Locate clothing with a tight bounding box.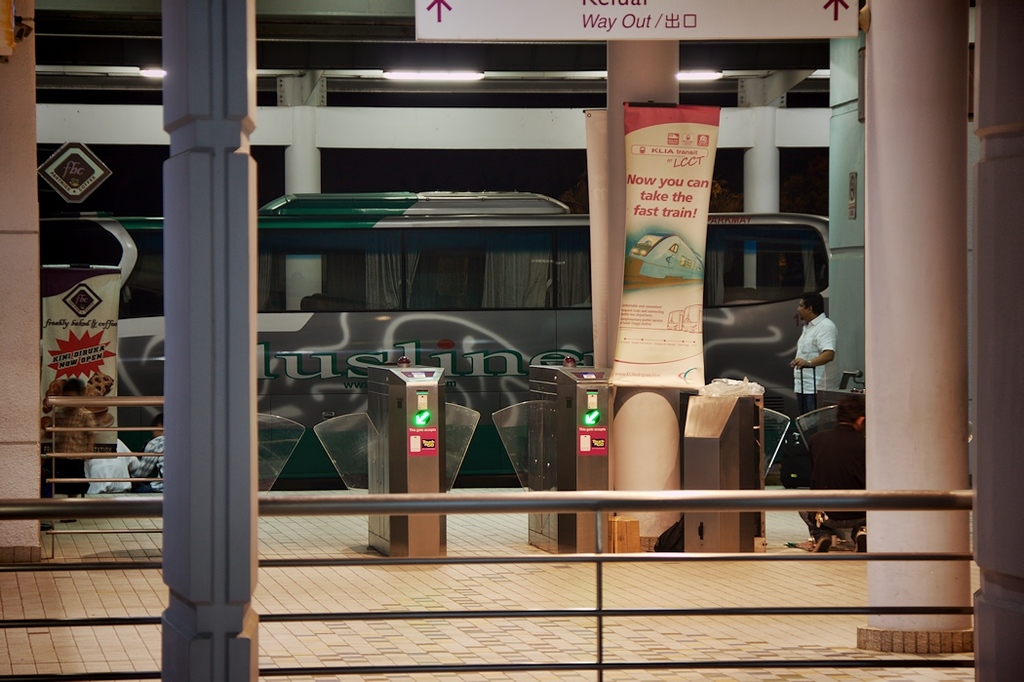
detection(779, 318, 832, 389).
